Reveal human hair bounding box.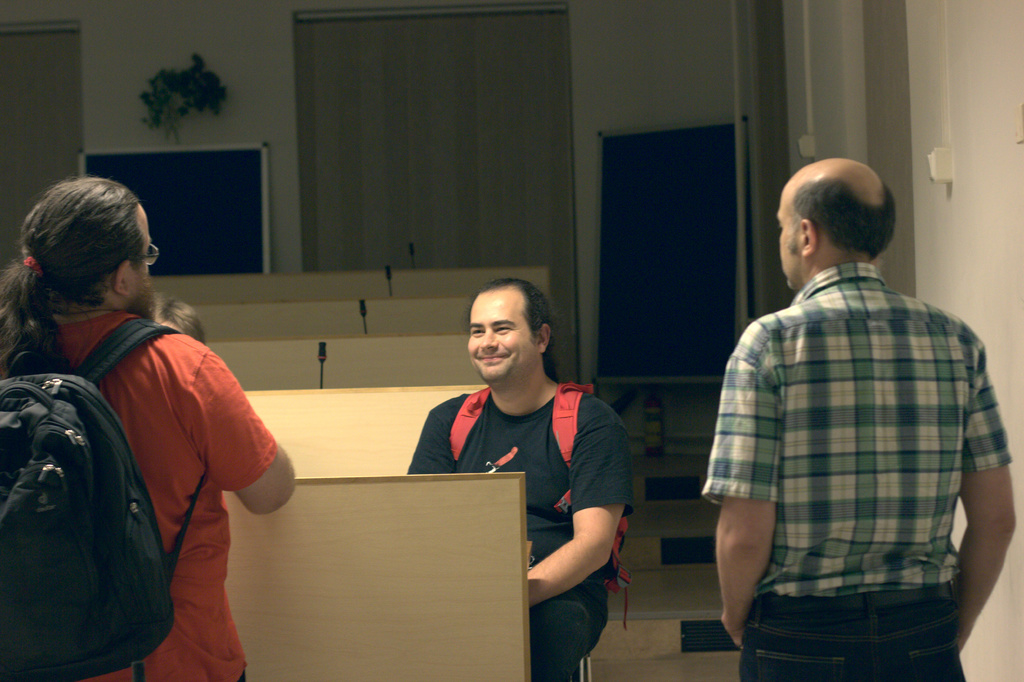
Revealed: [left=0, top=173, right=137, bottom=371].
